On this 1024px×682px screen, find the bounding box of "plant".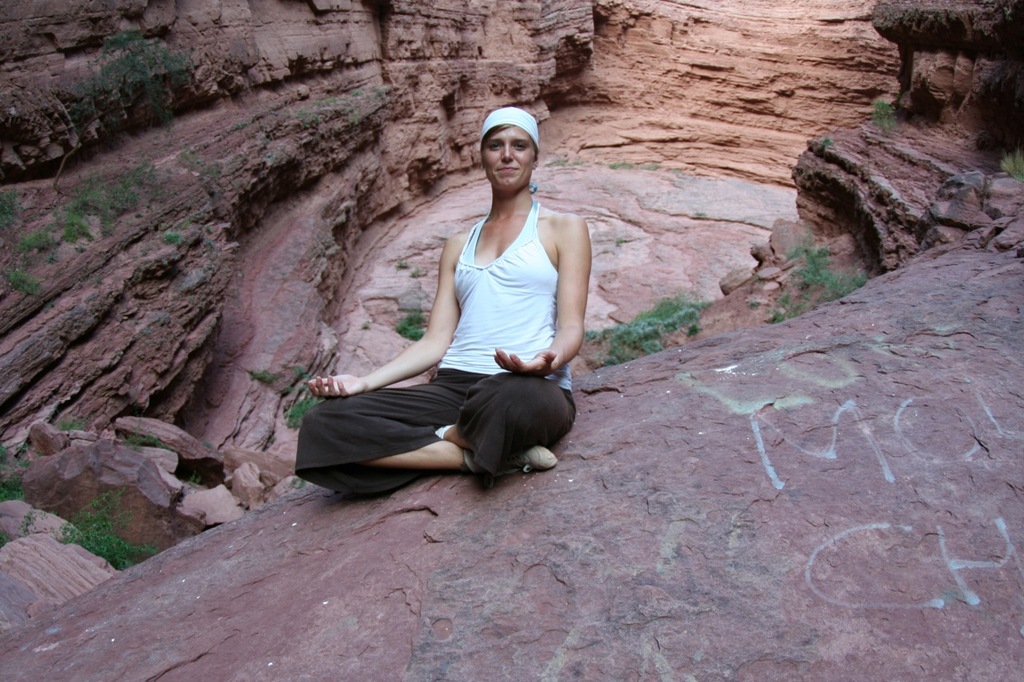
Bounding box: (542, 146, 693, 177).
